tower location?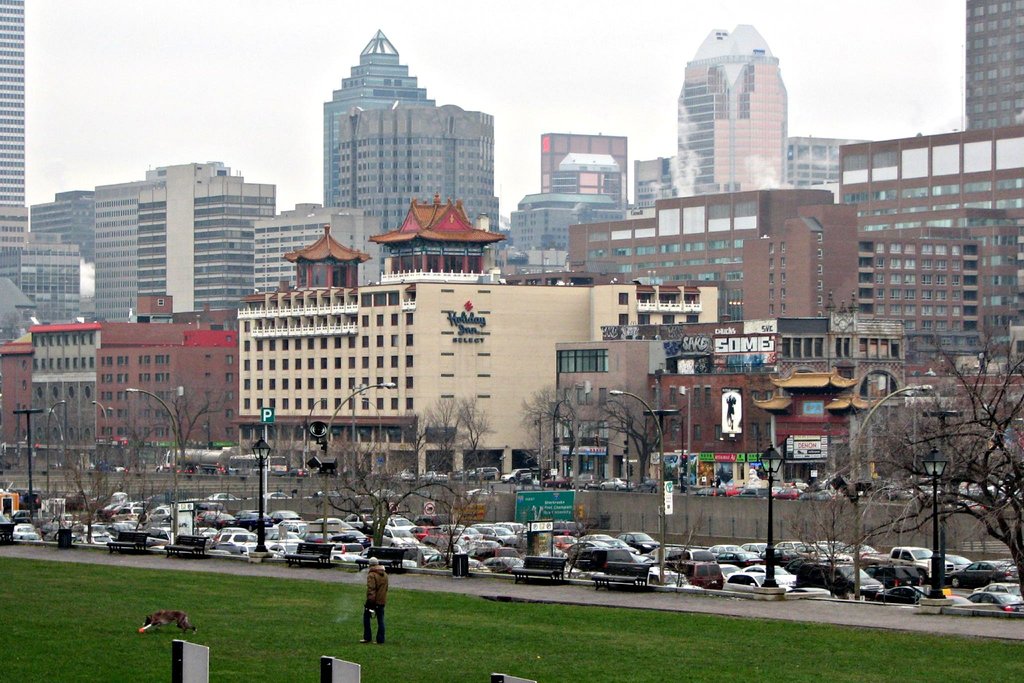
pyautogui.locateOnScreen(0, 4, 34, 319)
